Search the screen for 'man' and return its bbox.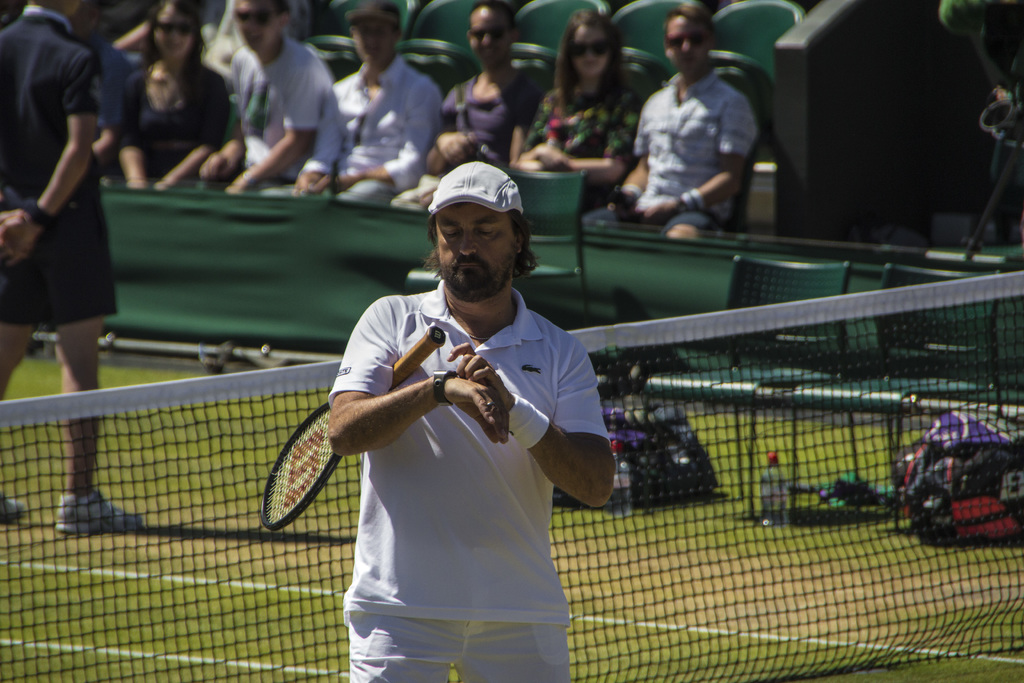
Found: 222:0:339:193.
